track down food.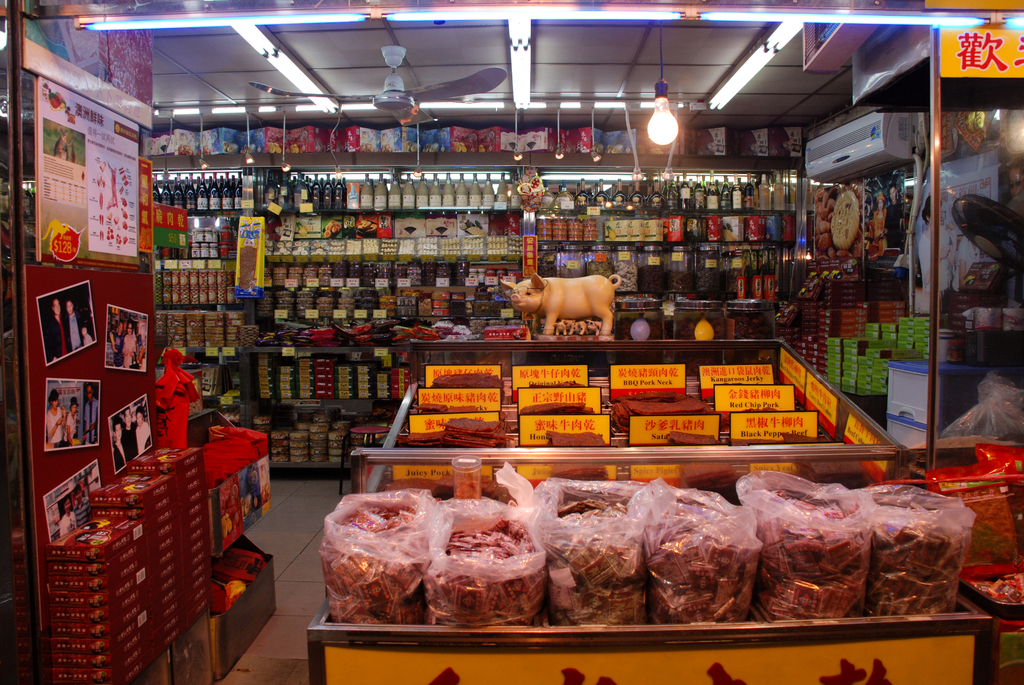
Tracked to region(610, 398, 714, 436).
